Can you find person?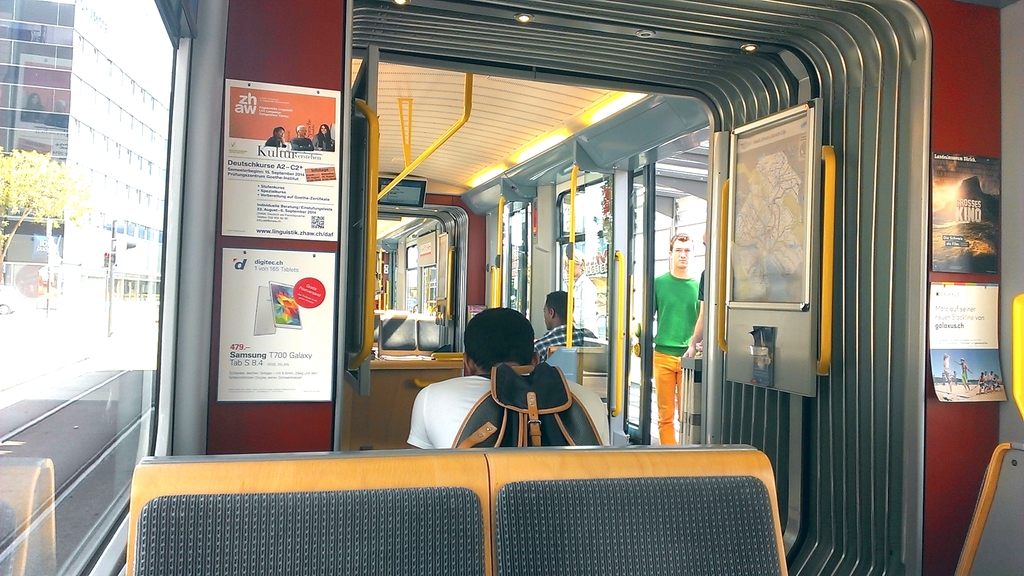
Yes, bounding box: select_region(408, 306, 612, 447).
